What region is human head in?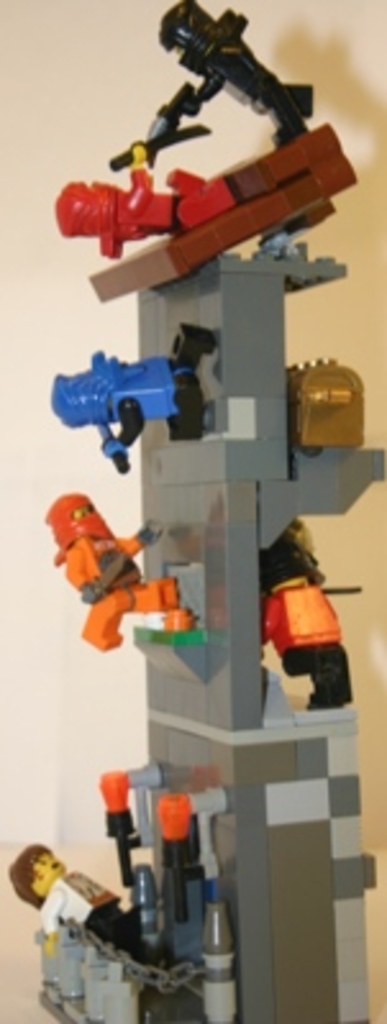
5/847/64/909.
